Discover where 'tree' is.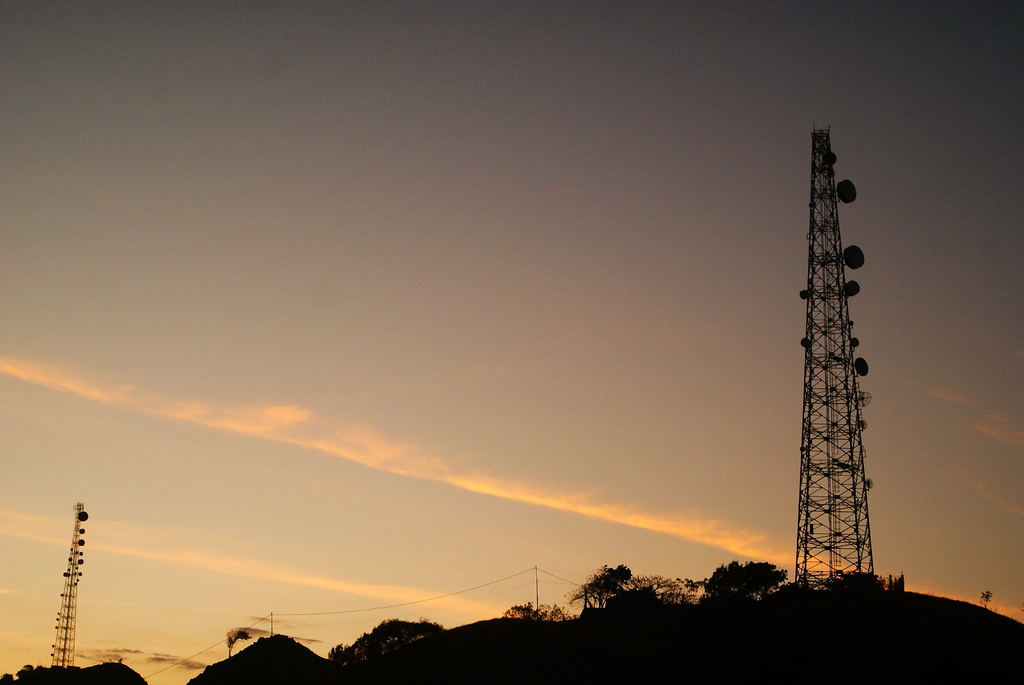
Discovered at 489 596 570 634.
